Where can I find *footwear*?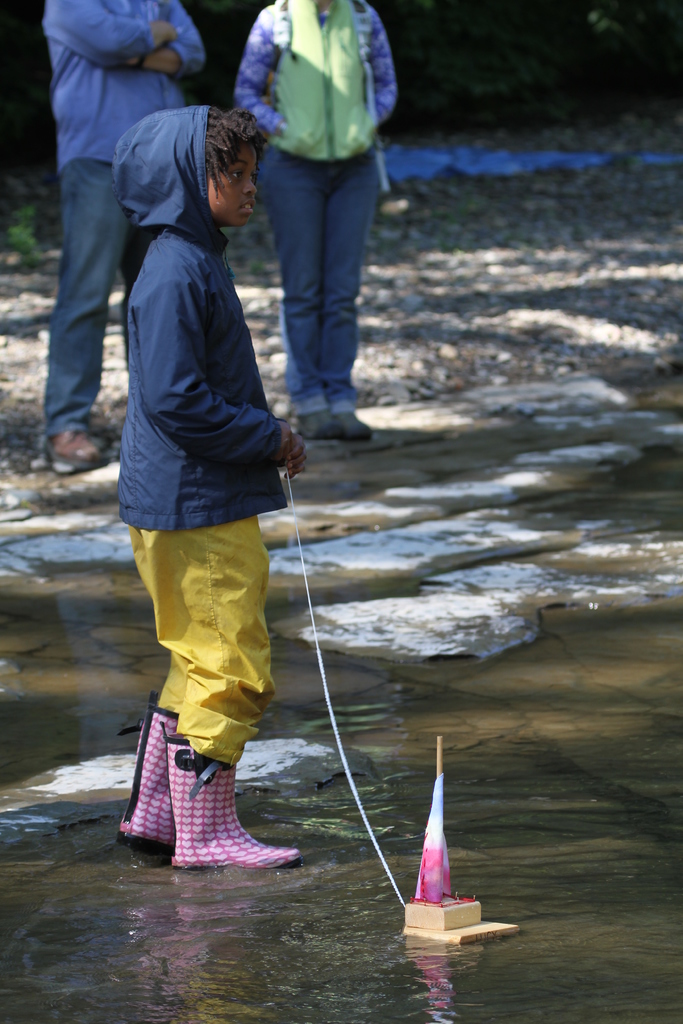
You can find it at select_region(162, 719, 302, 868).
